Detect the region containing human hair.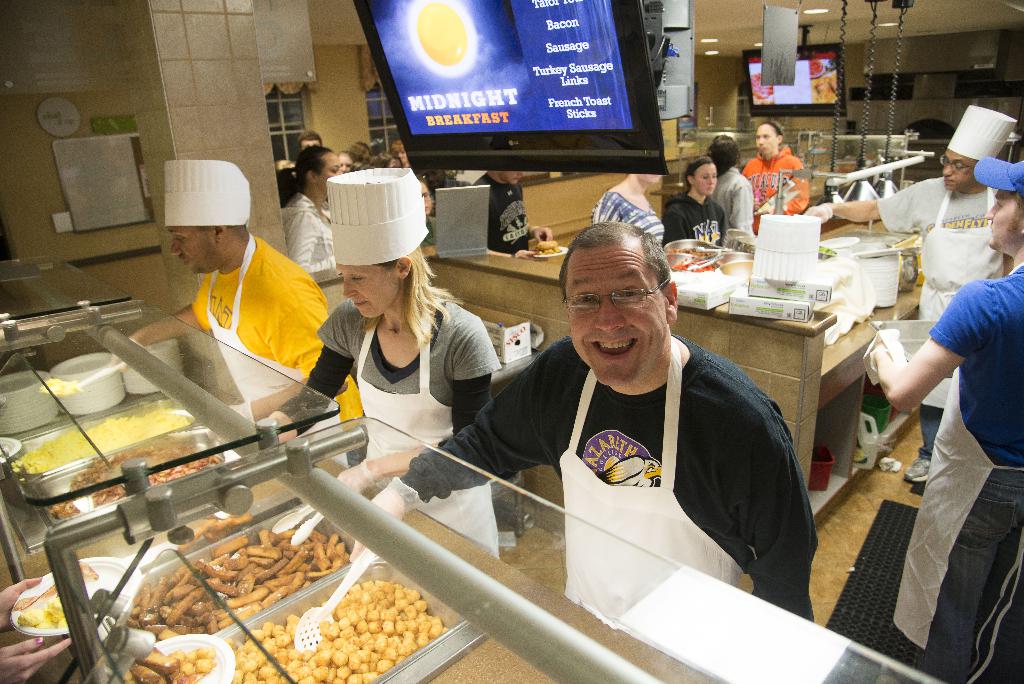
Rect(270, 143, 339, 210).
